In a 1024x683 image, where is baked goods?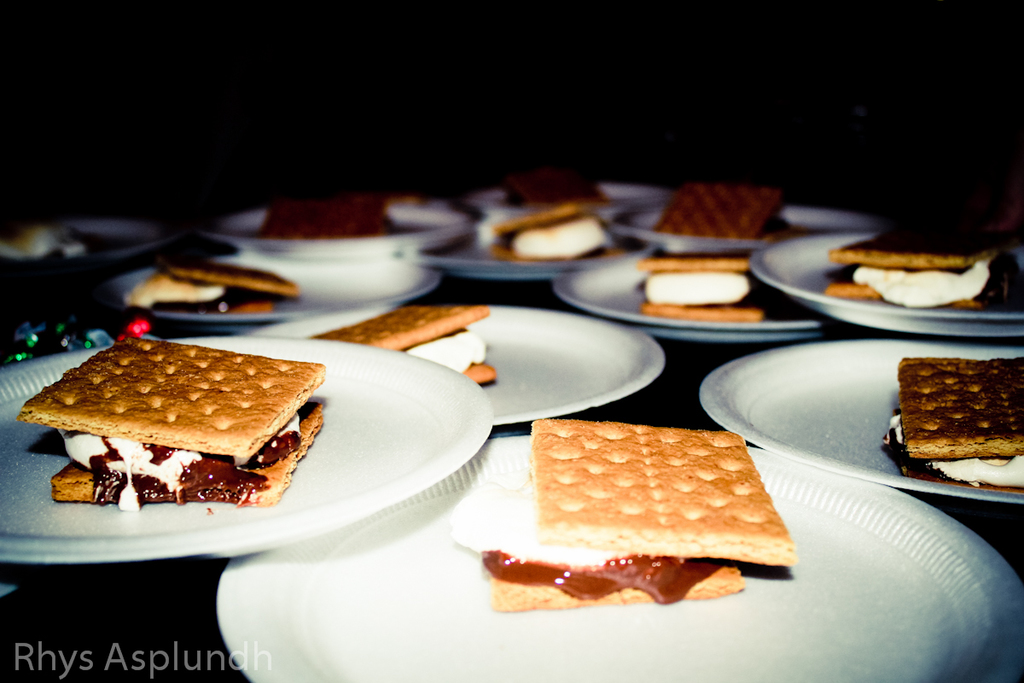
<box>314,303,499,384</box>.
